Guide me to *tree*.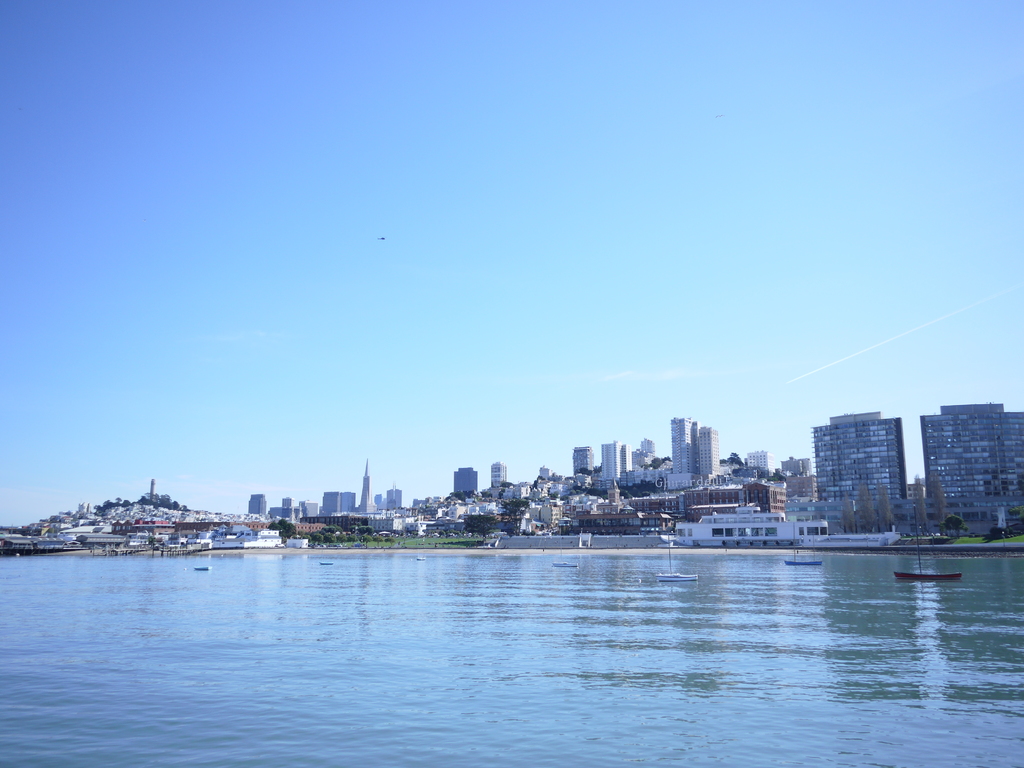
Guidance: locate(929, 479, 947, 534).
